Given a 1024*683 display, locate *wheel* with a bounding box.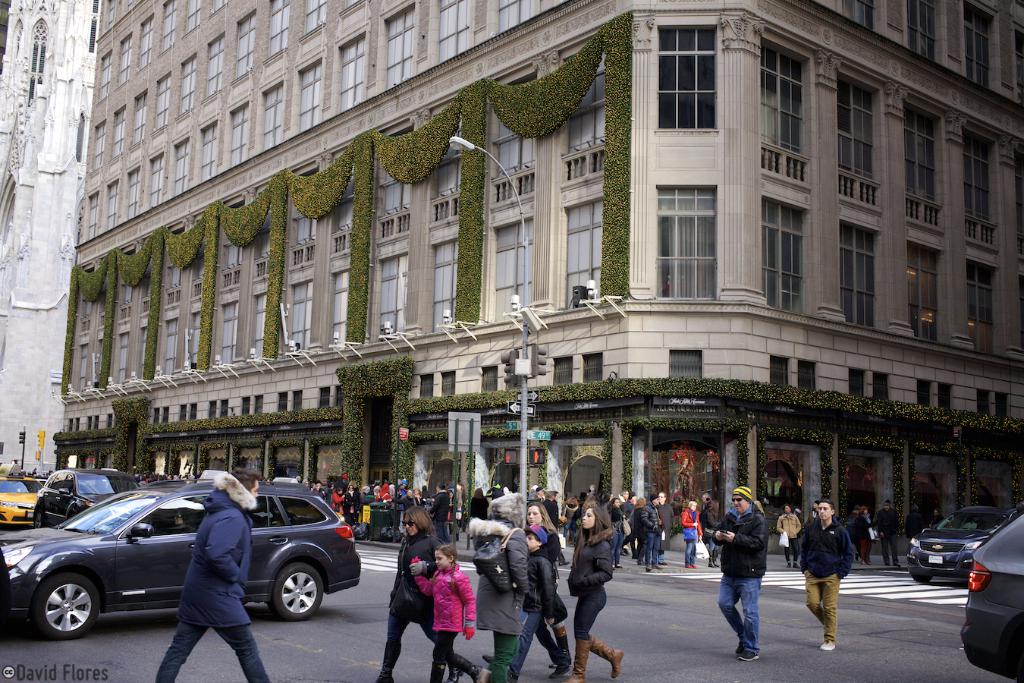
Located: [910,574,932,584].
